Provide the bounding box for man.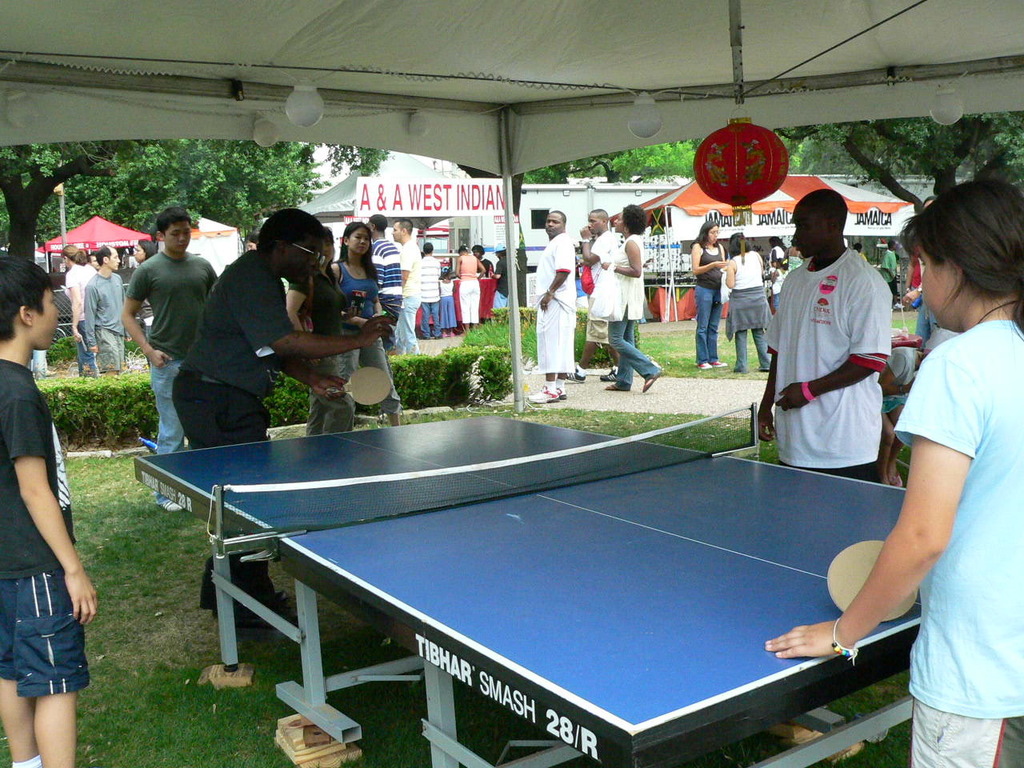
(left=521, top=207, right=573, bottom=410).
